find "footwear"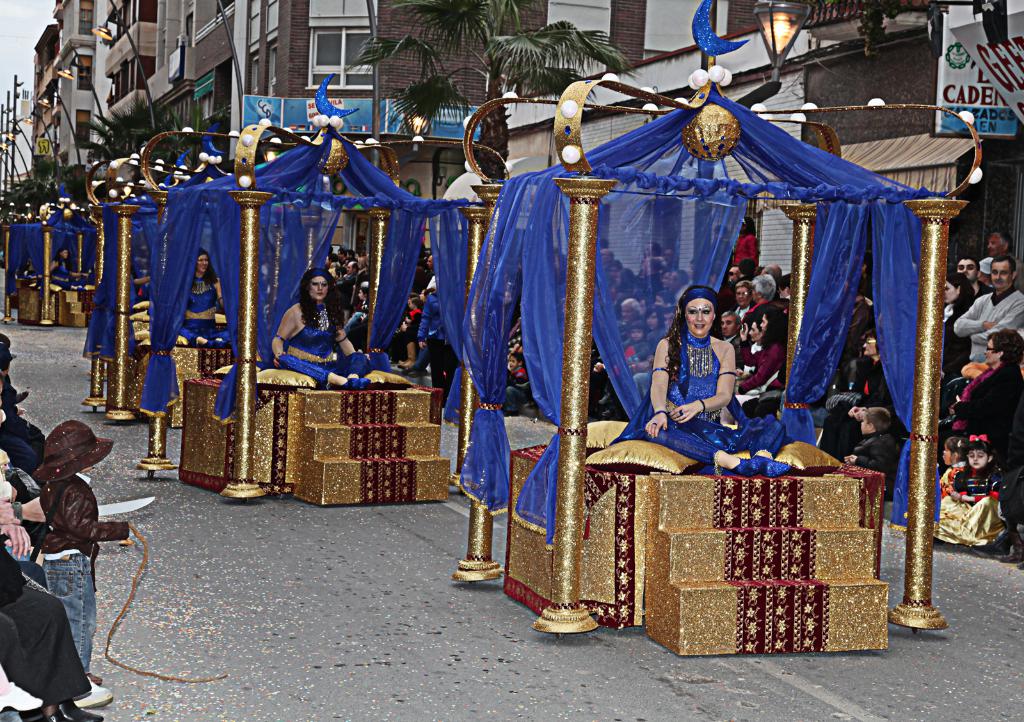
x1=1002, y1=546, x2=1023, y2=566
